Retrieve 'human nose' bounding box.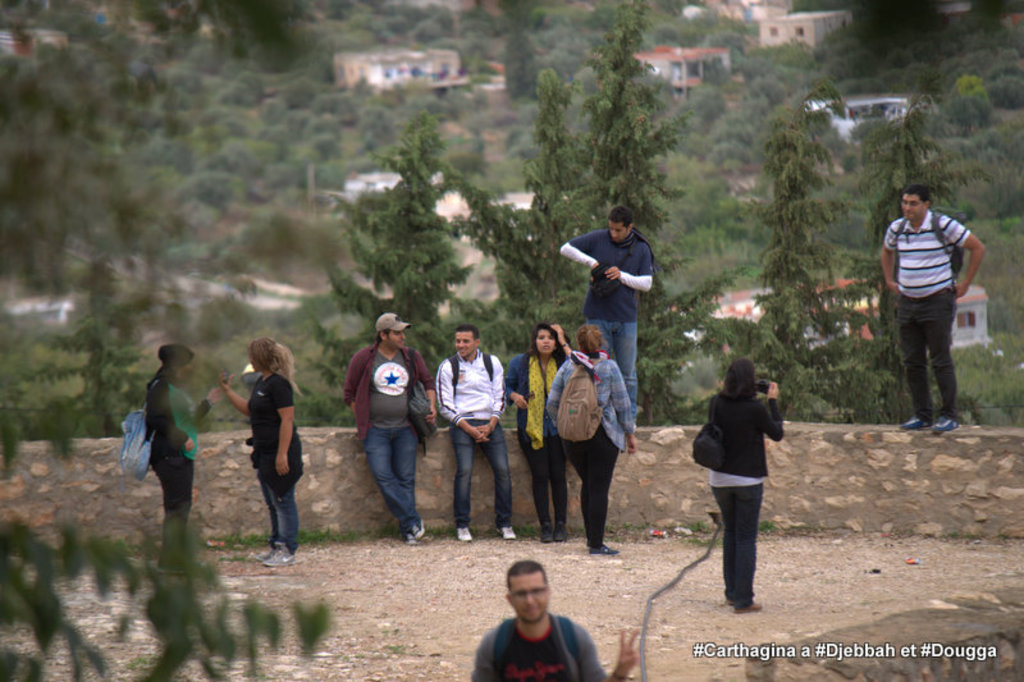
Bounding box: {"left": 905, "top": 205, "right": 911, "bottom": 211}.
